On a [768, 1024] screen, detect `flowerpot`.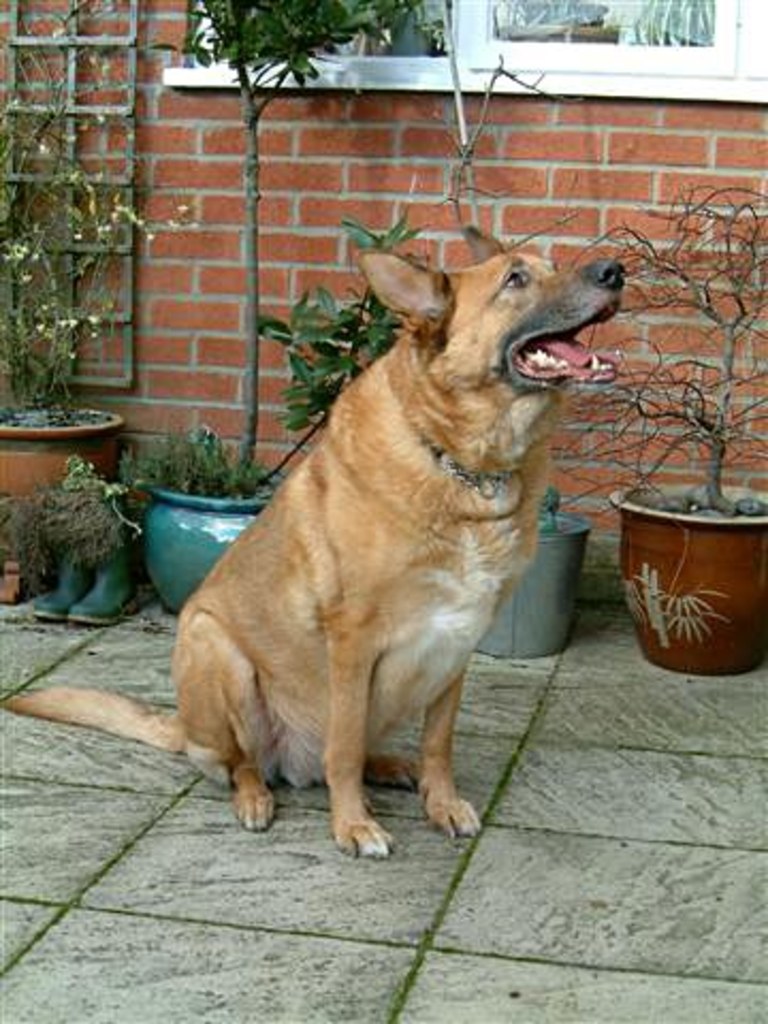
left=610, top=478, right=766, bottom=681.
